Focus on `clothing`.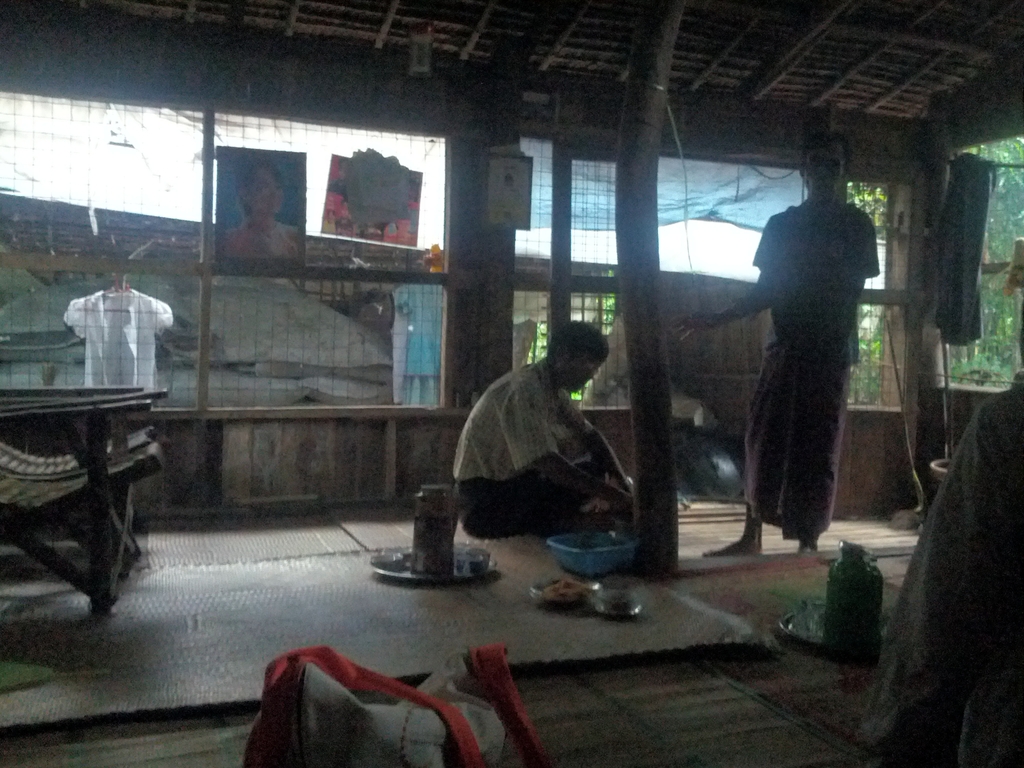
Focused at pyautogui.locateOnScreen(746, 157, 886, 560).
